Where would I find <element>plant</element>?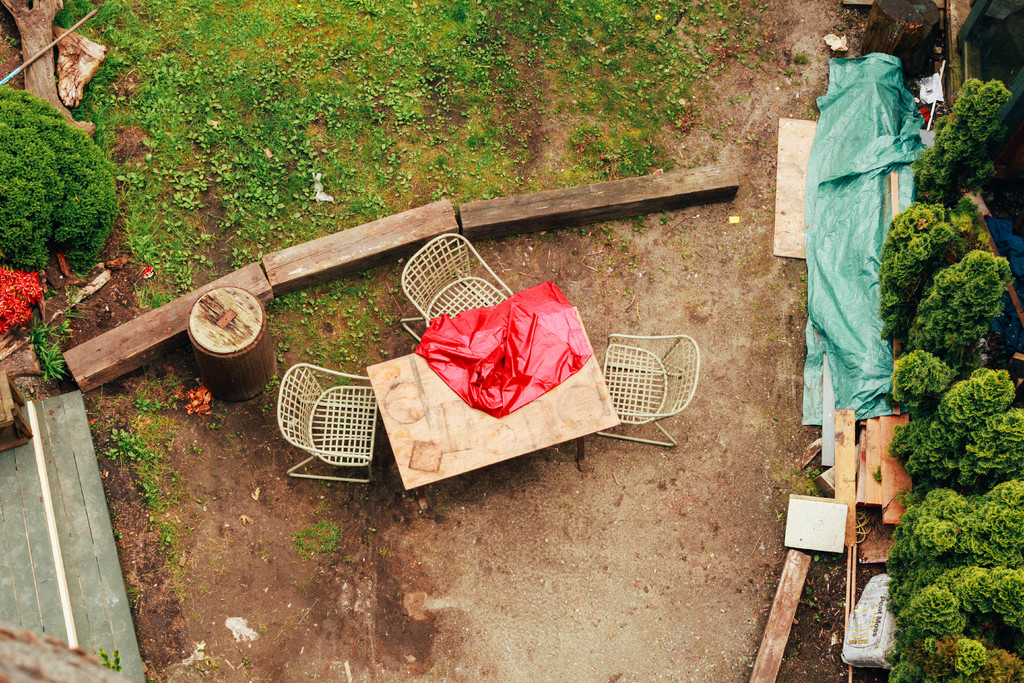
At bbox(339, 552, 354, 563).
